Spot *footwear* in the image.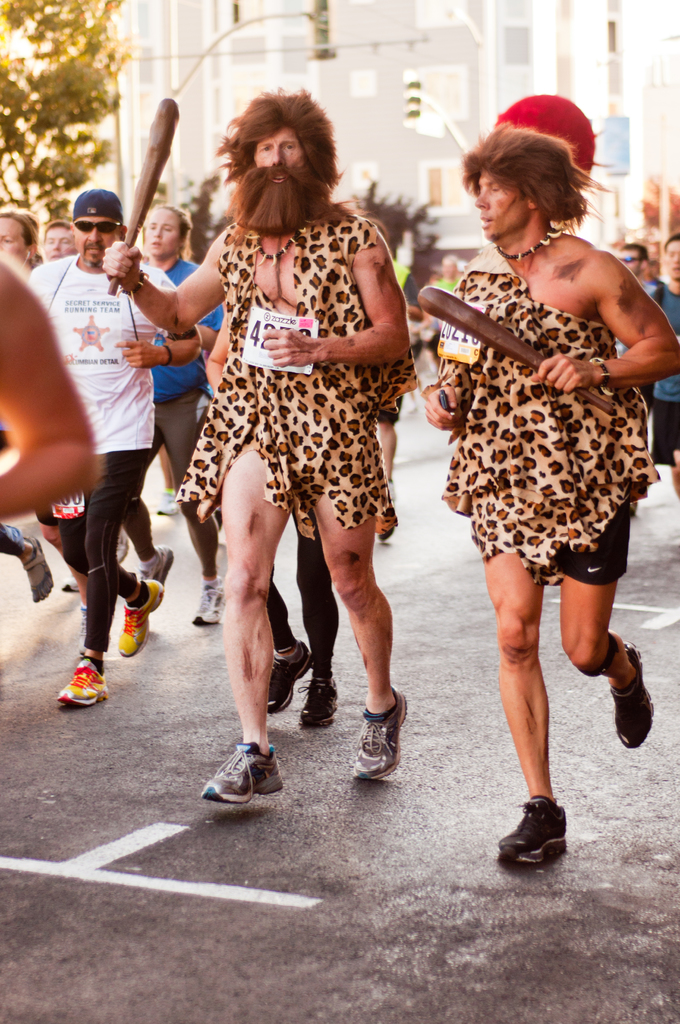
*footwear* found at bbox(154, 497, 182, 516).
